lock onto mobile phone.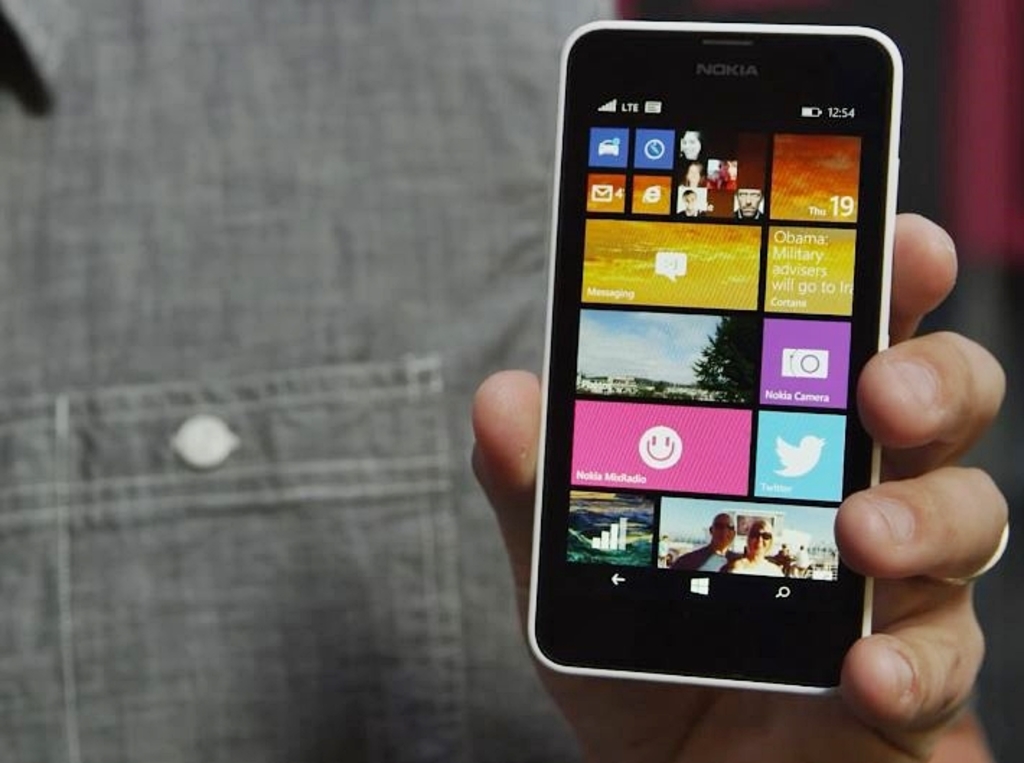
Locked: [x1=535, y1=3, x2=922, y2=733].
